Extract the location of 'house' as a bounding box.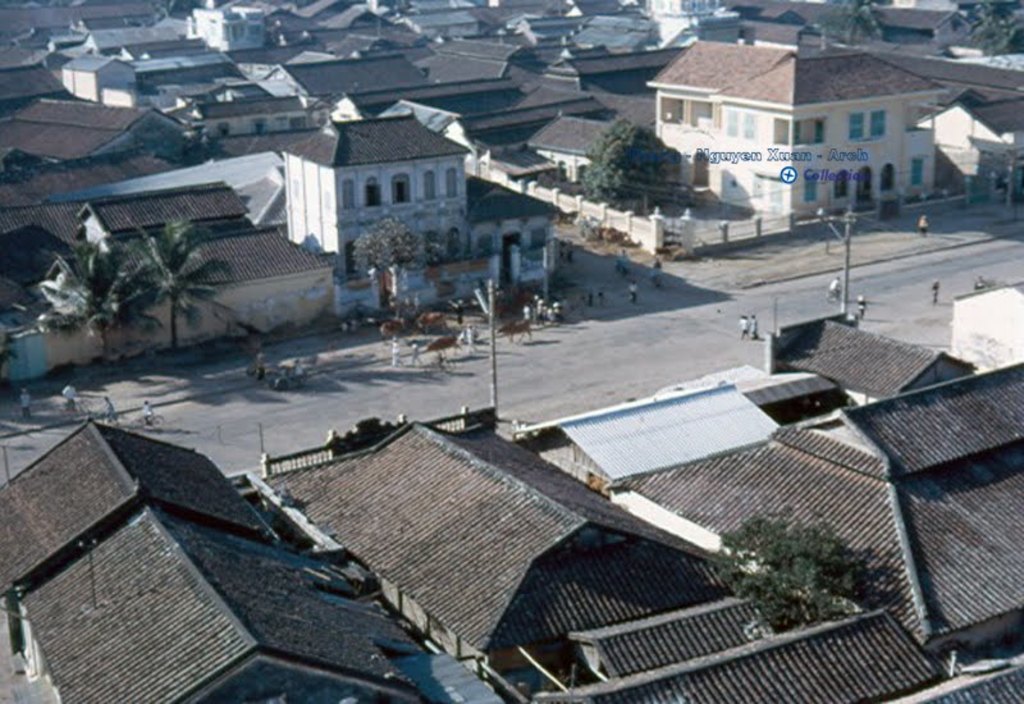
<region>504, 378, 785, 508</region>.
